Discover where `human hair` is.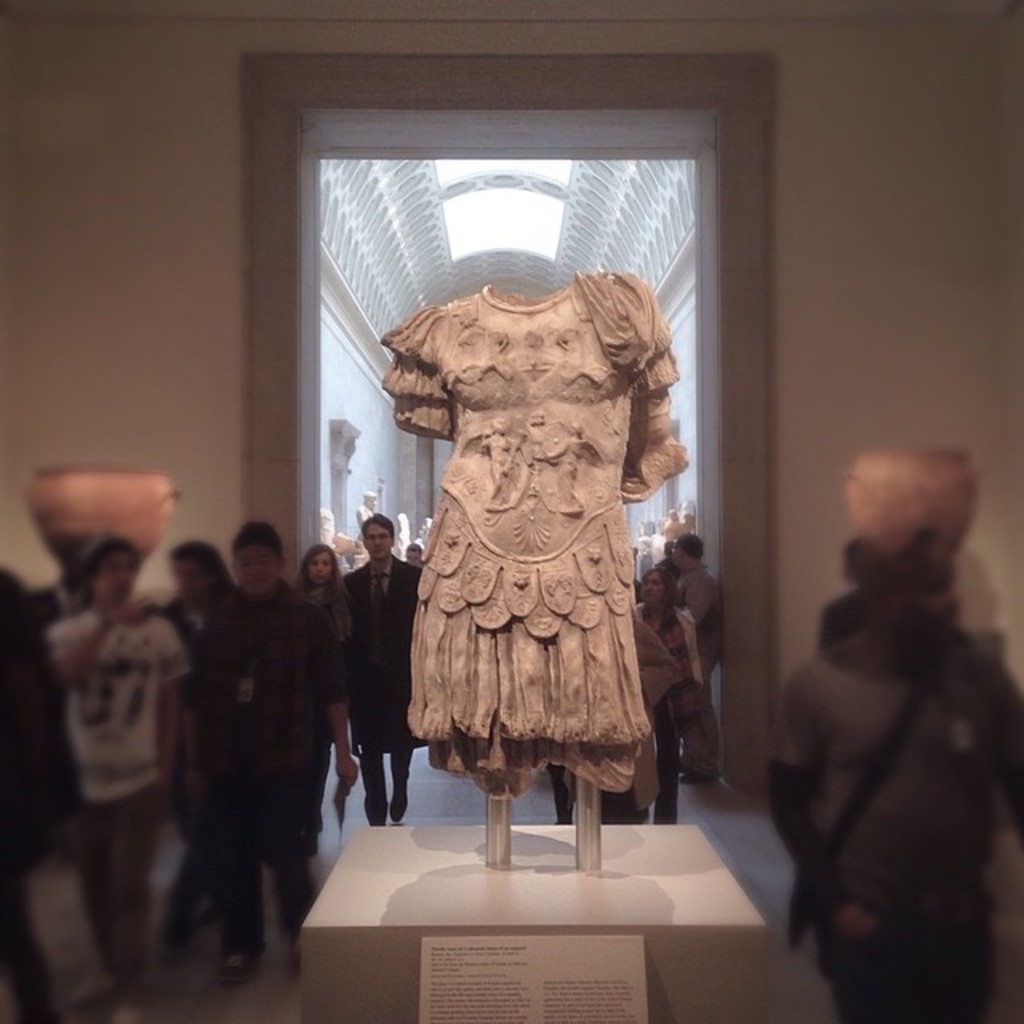
Discovered at pyautogui.locateOnScreen(862, 443, 990, 590).
